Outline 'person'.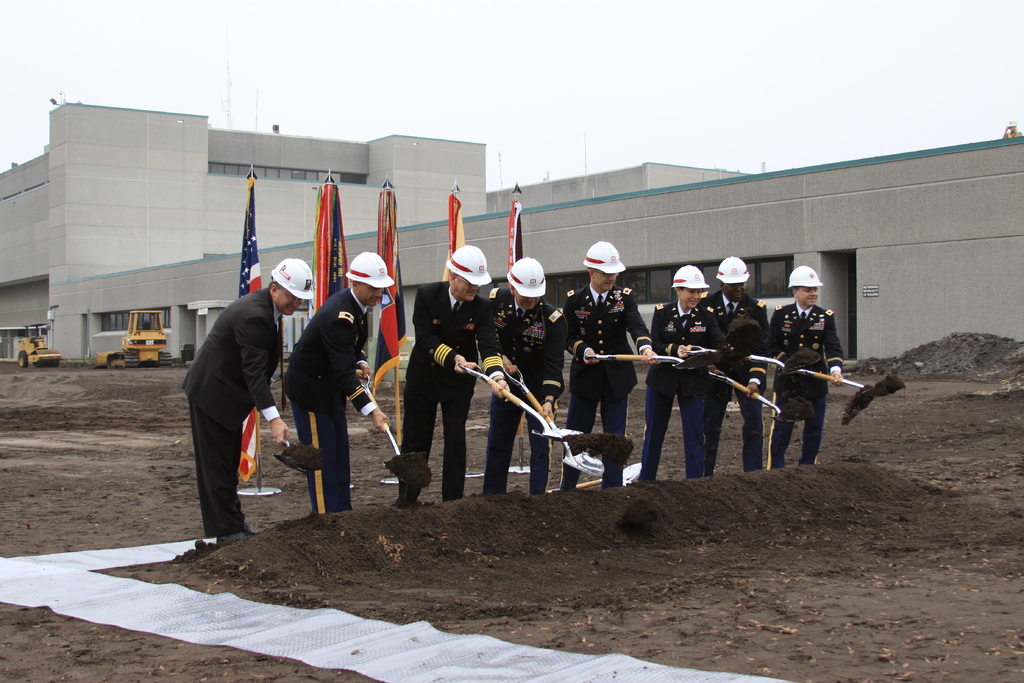
Outline: 390/242/512/502.
